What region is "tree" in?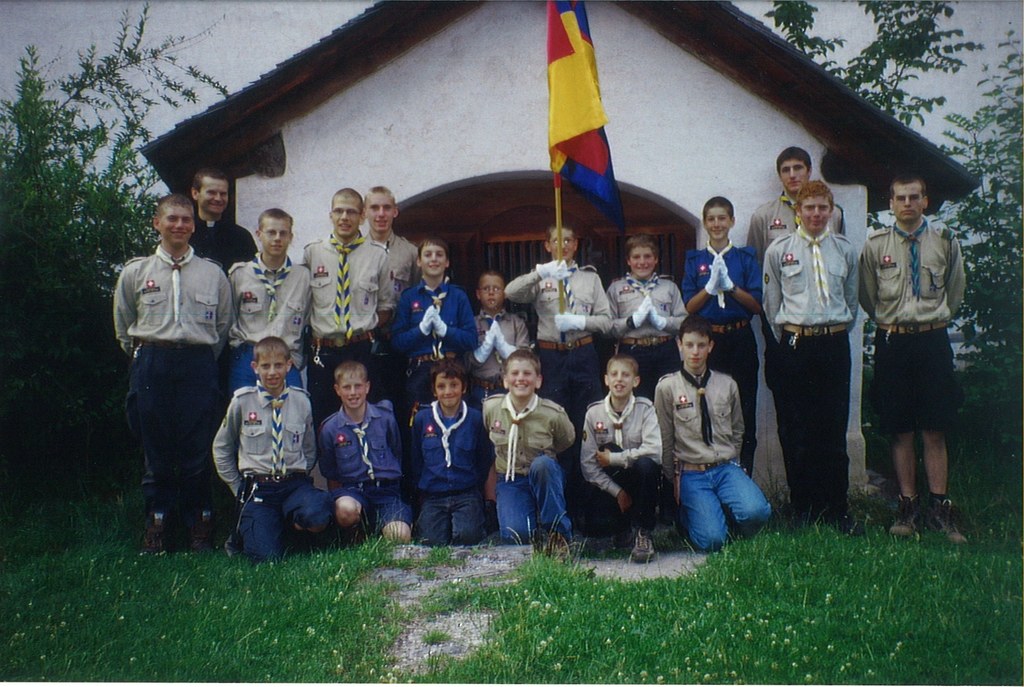
l=3, t=10, r=228, b=487.
